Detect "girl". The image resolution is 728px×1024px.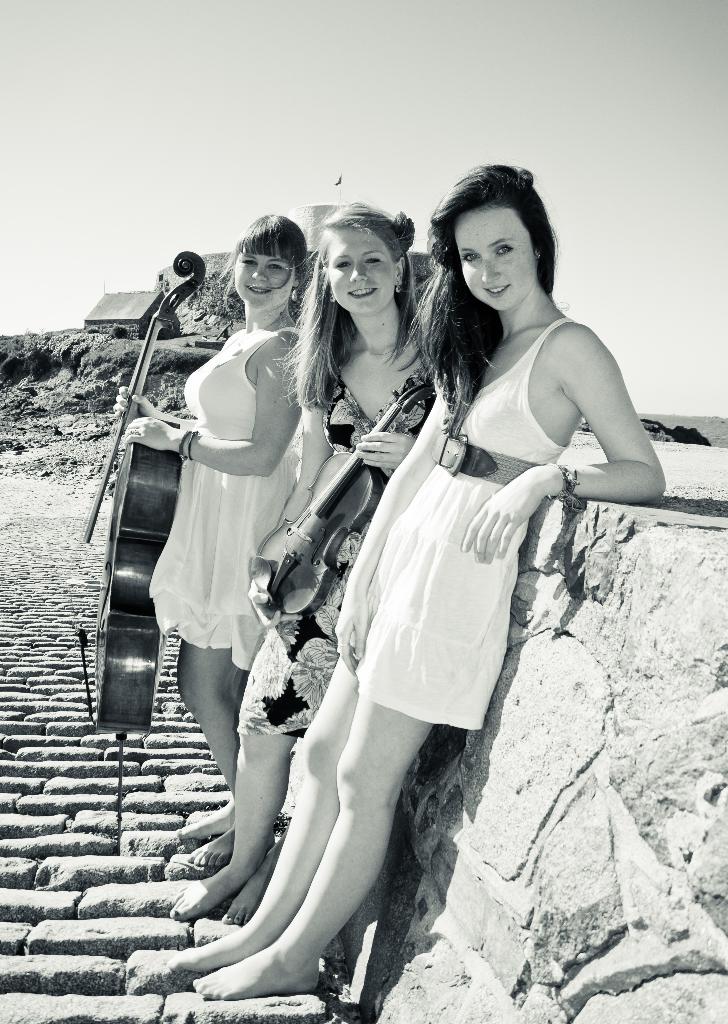
box=[173, 197, 438, 929].
